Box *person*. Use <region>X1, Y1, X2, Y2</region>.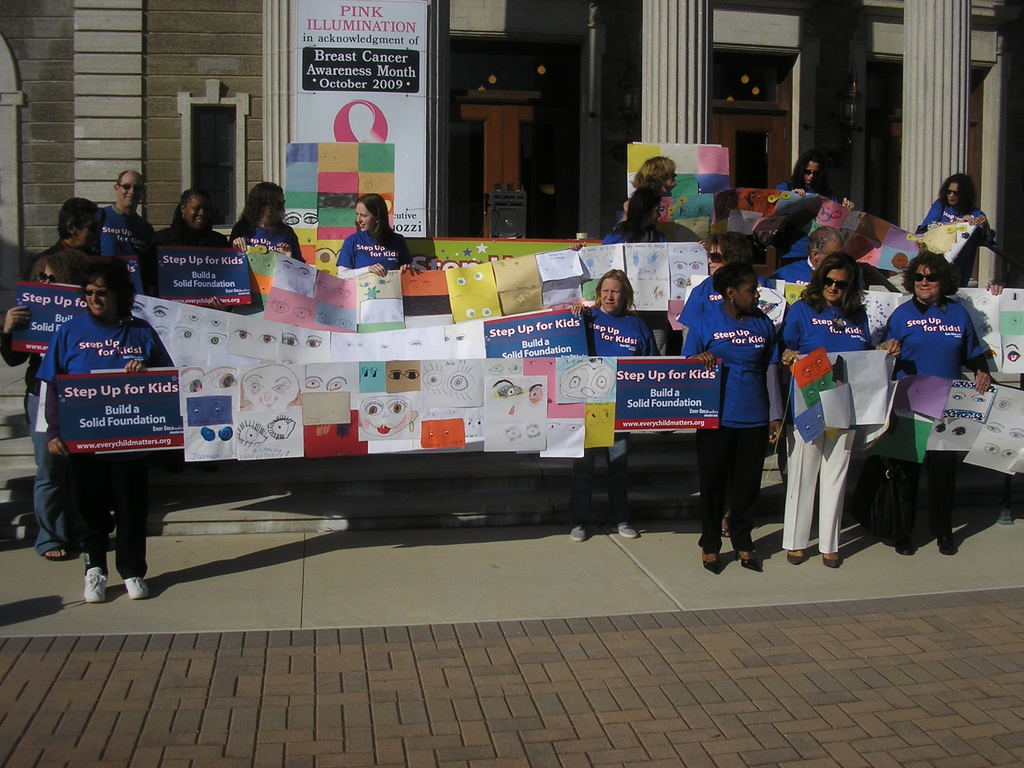
<region>228, 180, 312, 262</region>.
